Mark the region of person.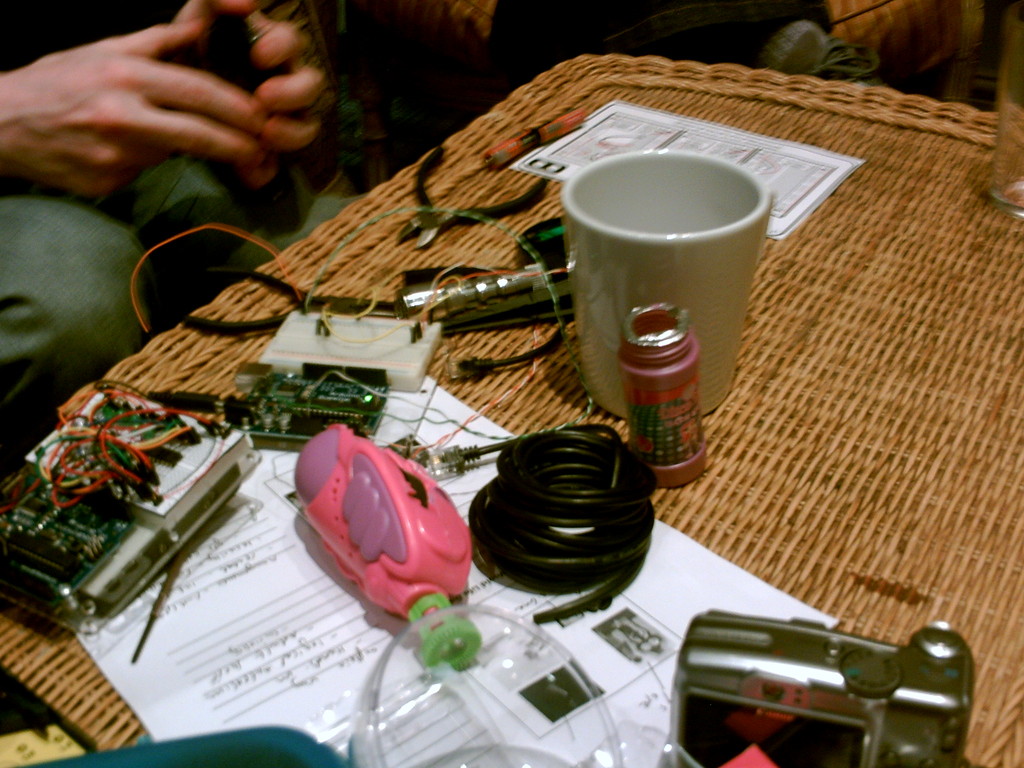
Region: x1=0, y1=0, x2=337, y2=509.
